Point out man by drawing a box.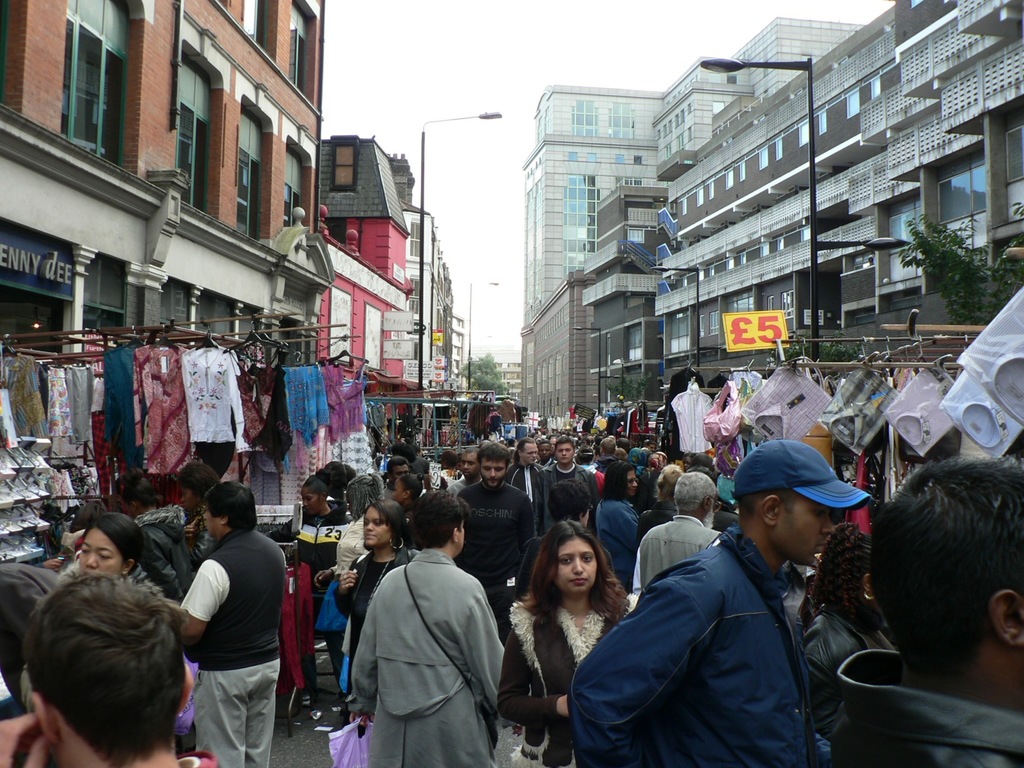
637:474:712:605.
